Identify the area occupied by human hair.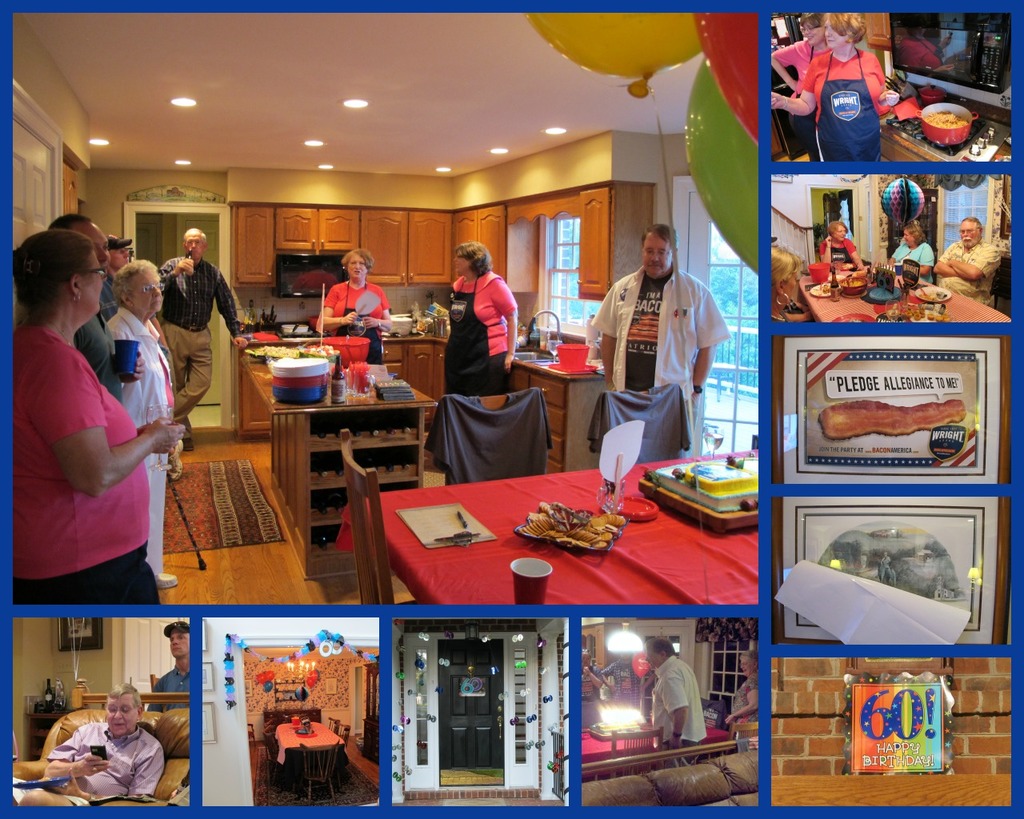
Area: left=742, top=650, right=762, bottom=669.
